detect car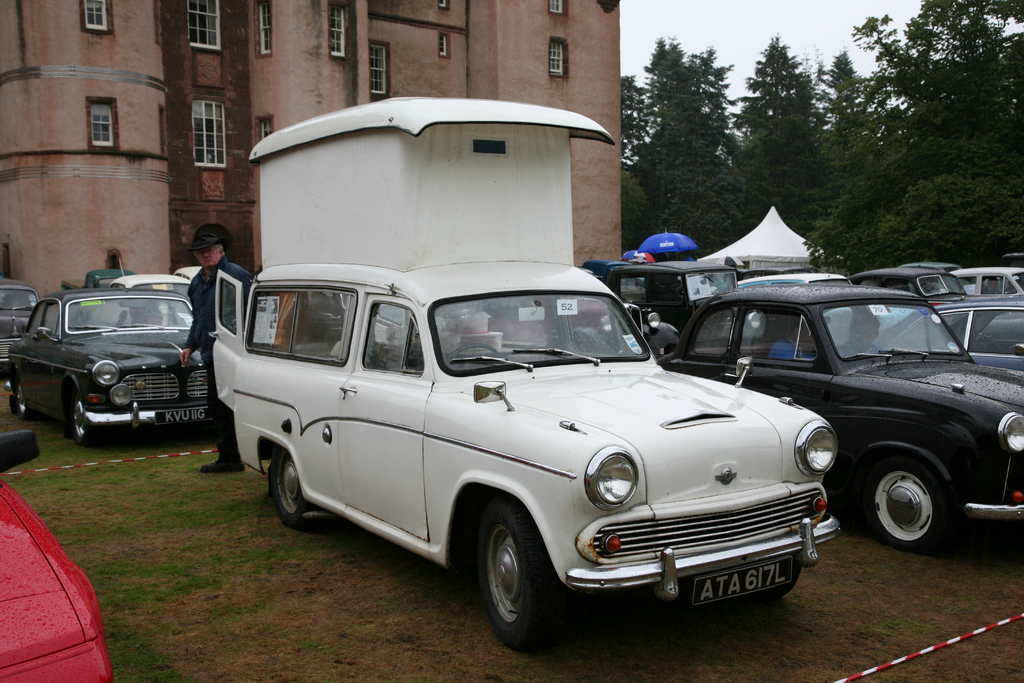
pyautogui.locateOnScreen(175, 263, 210, 282)
